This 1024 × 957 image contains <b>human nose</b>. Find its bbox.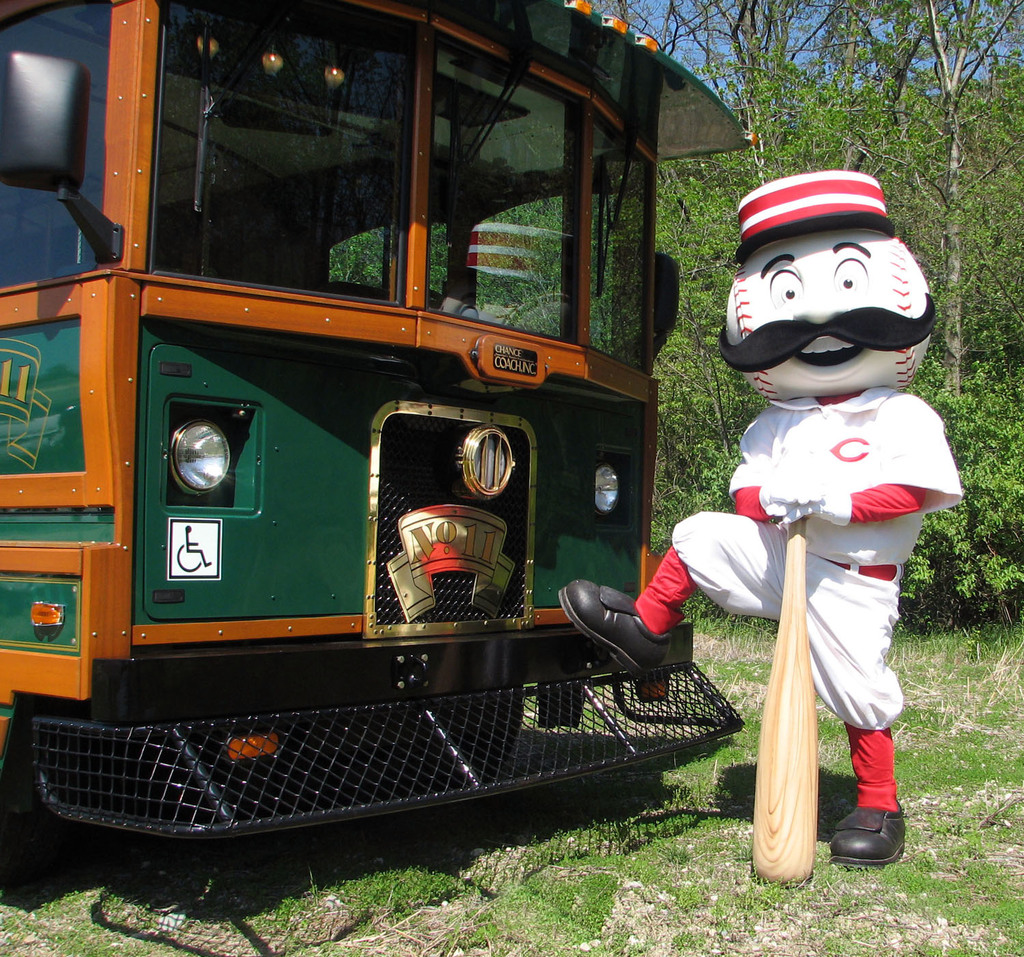
bbox=(789, 263, 848, 322).
